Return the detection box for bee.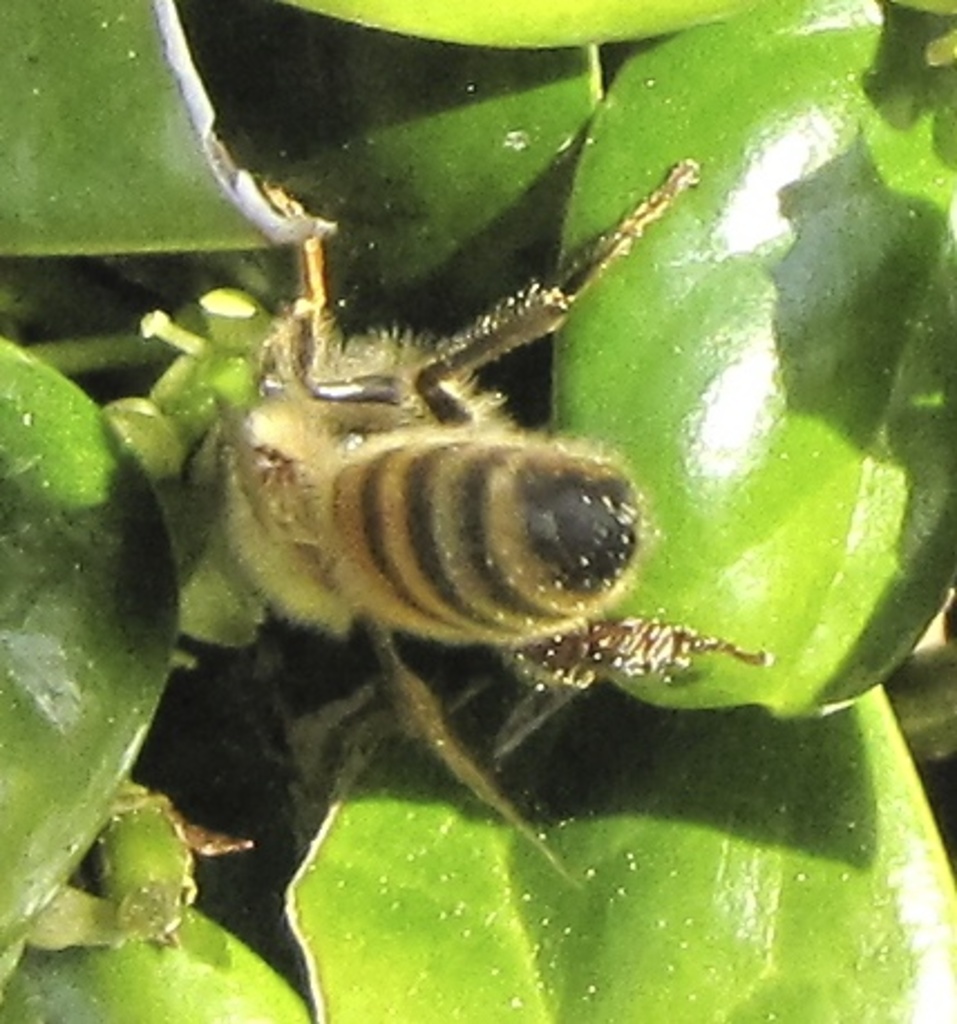
(179,103,754,789).
